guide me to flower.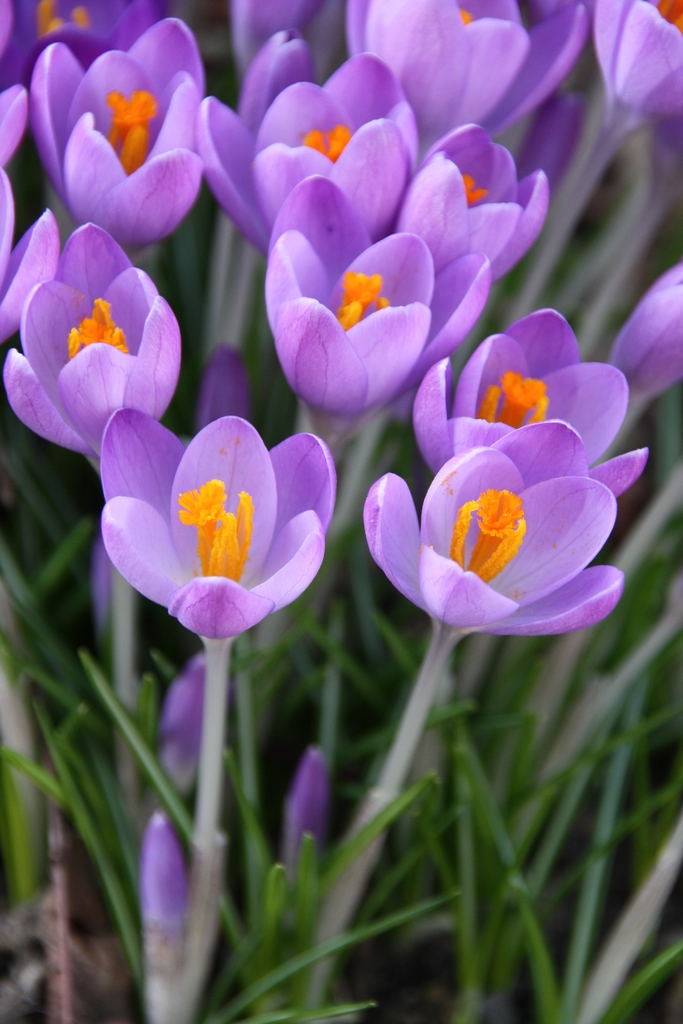
Guidance: box=[0, 163, 59, 342].
